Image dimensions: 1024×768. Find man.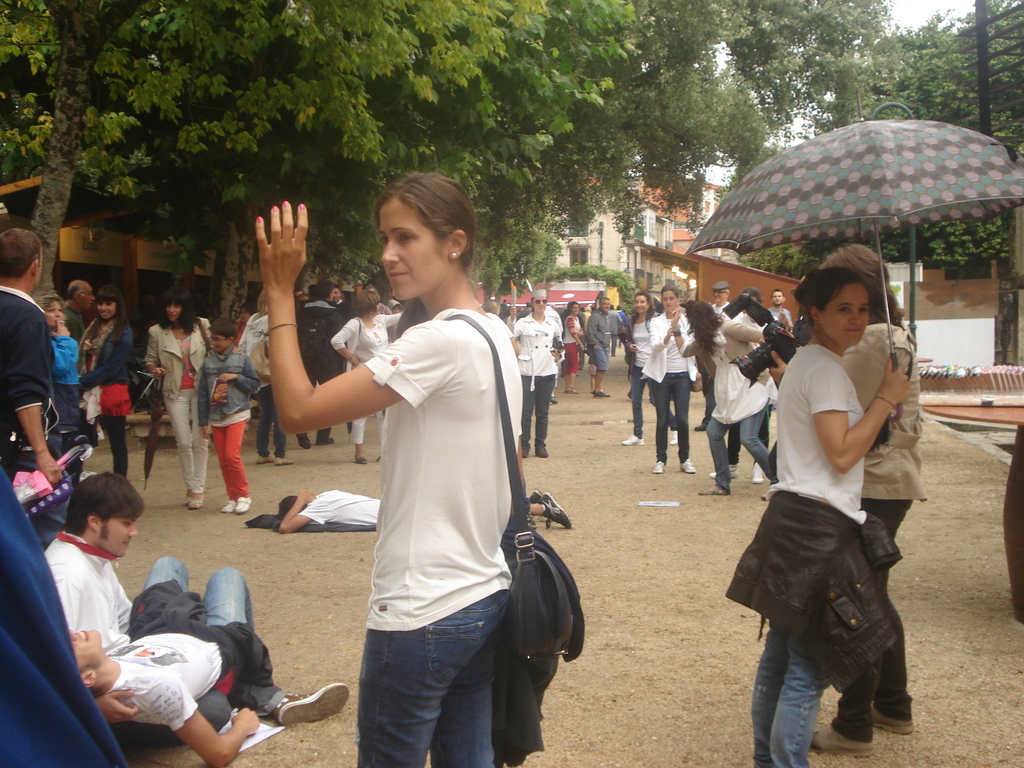
[left=693, top=280, right=732, bottom=430].
